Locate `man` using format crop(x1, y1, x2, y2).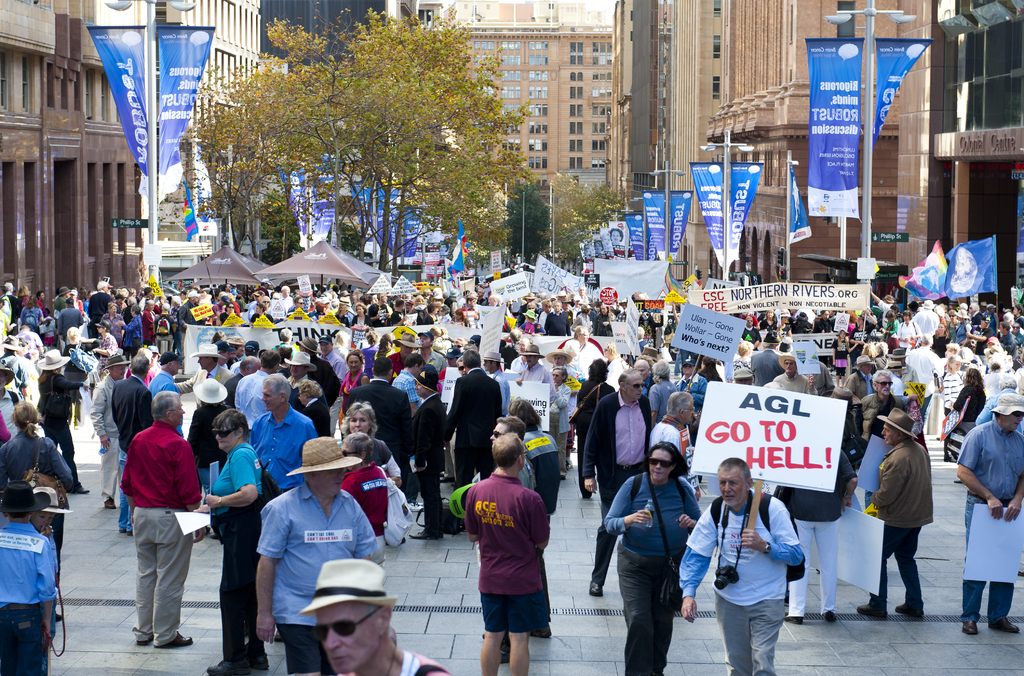
crop(676, 457, 800, 675).
